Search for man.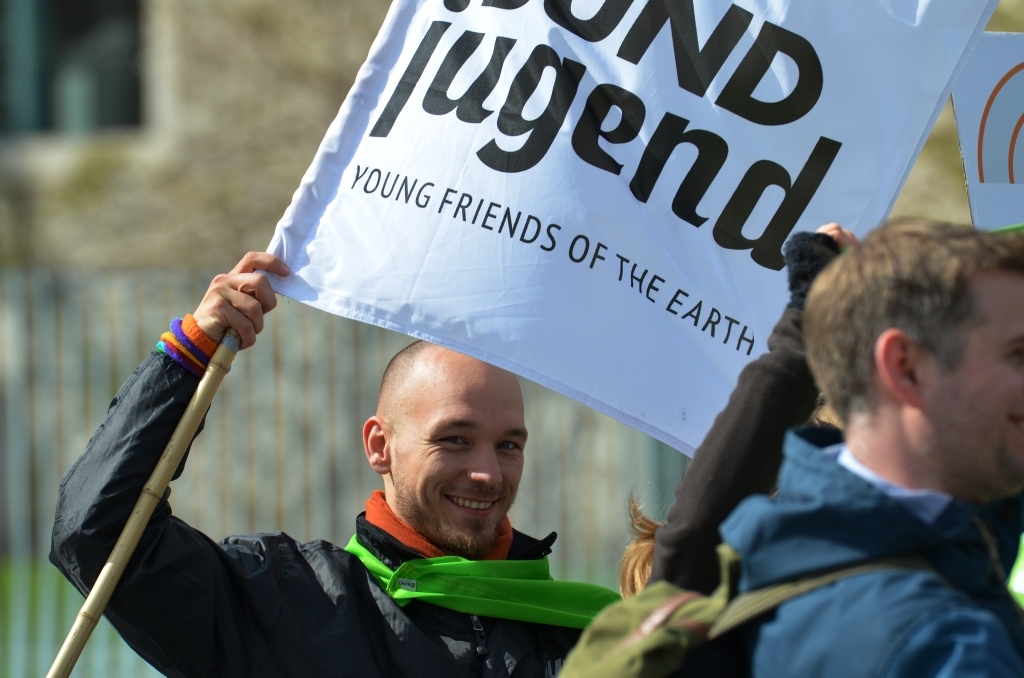
Found at pyautogui.locateOnScreen(666, 211, 1023, 666).
